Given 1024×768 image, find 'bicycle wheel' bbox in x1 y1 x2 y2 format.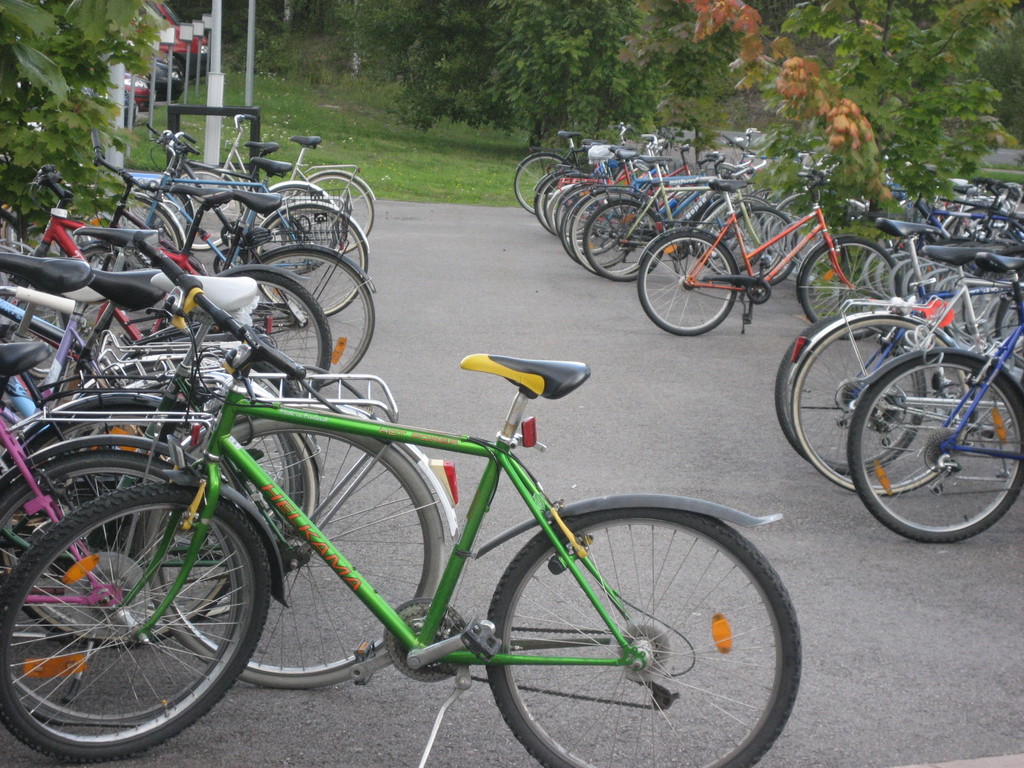
799 236 900 346.
